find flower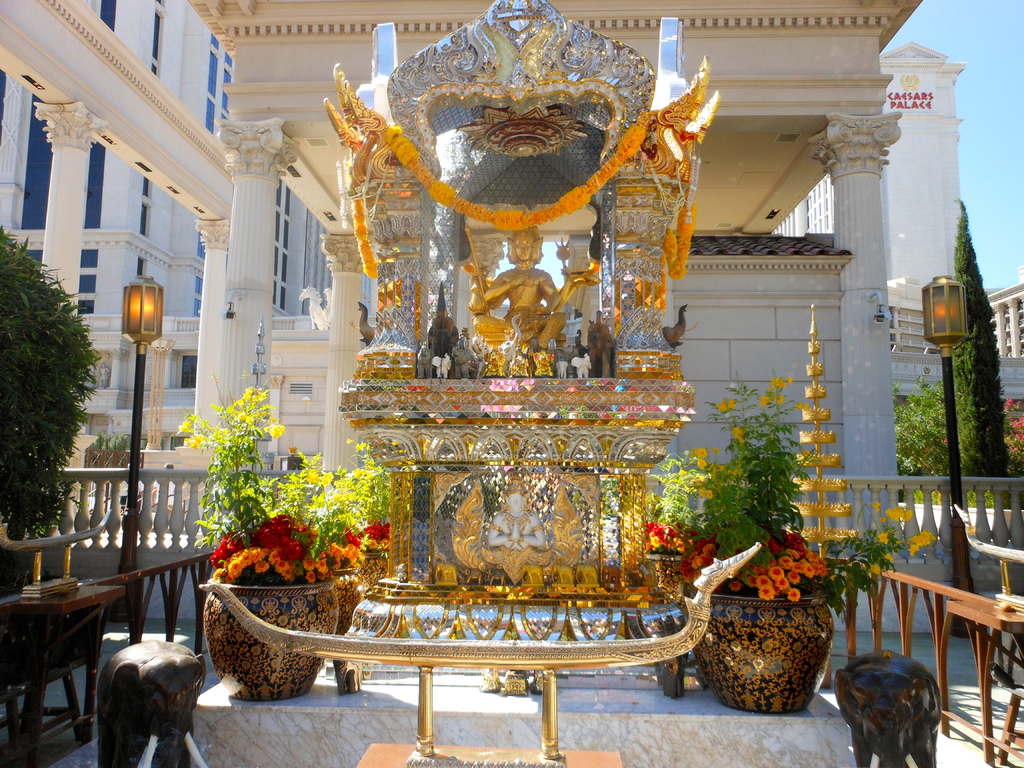
box(726, 426, 742, 442)
